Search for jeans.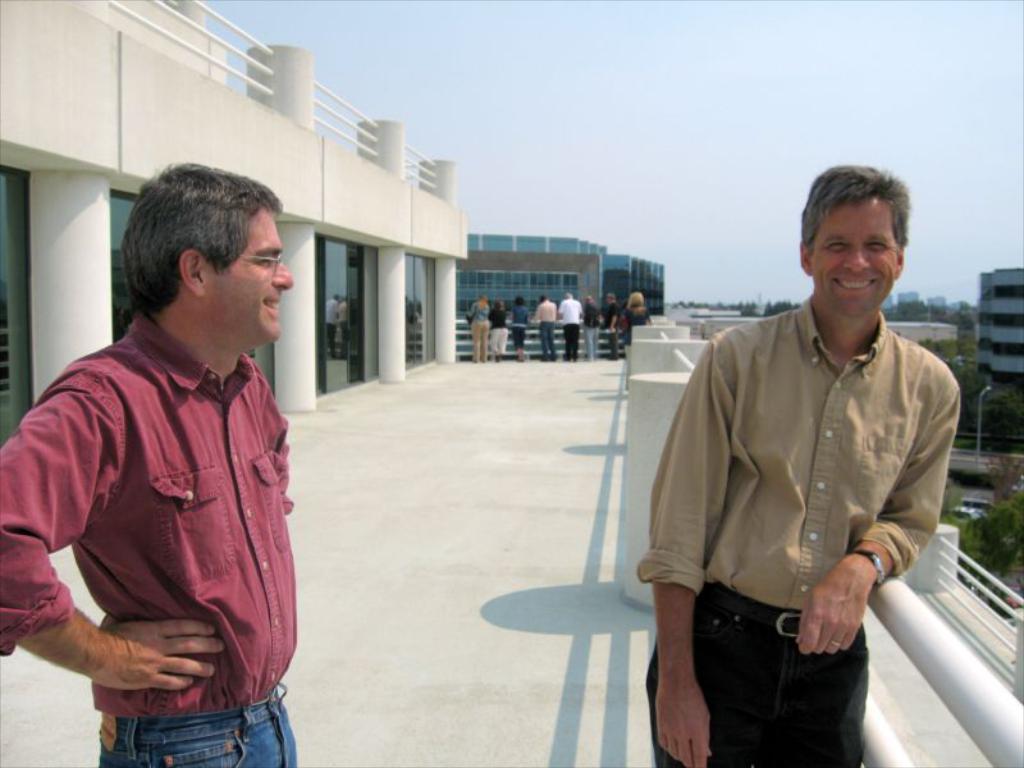
Found at left=602, top=324, right=622, bottom=357.
